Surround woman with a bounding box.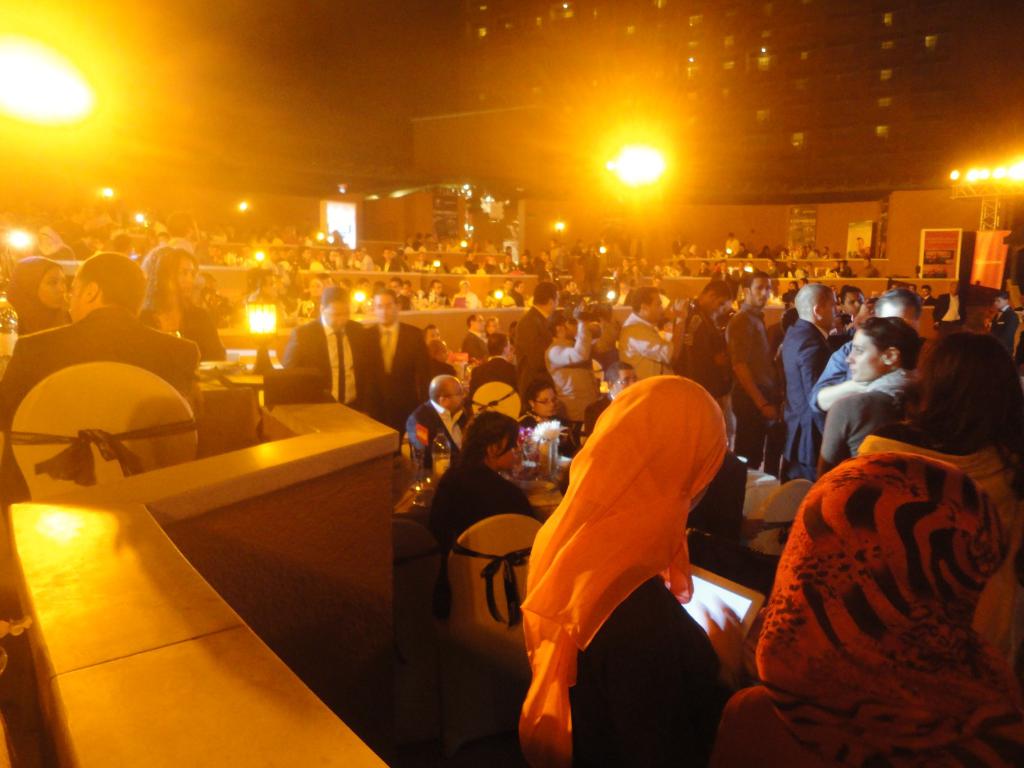
x1=424 y1=404 x2=541 y2=620.
